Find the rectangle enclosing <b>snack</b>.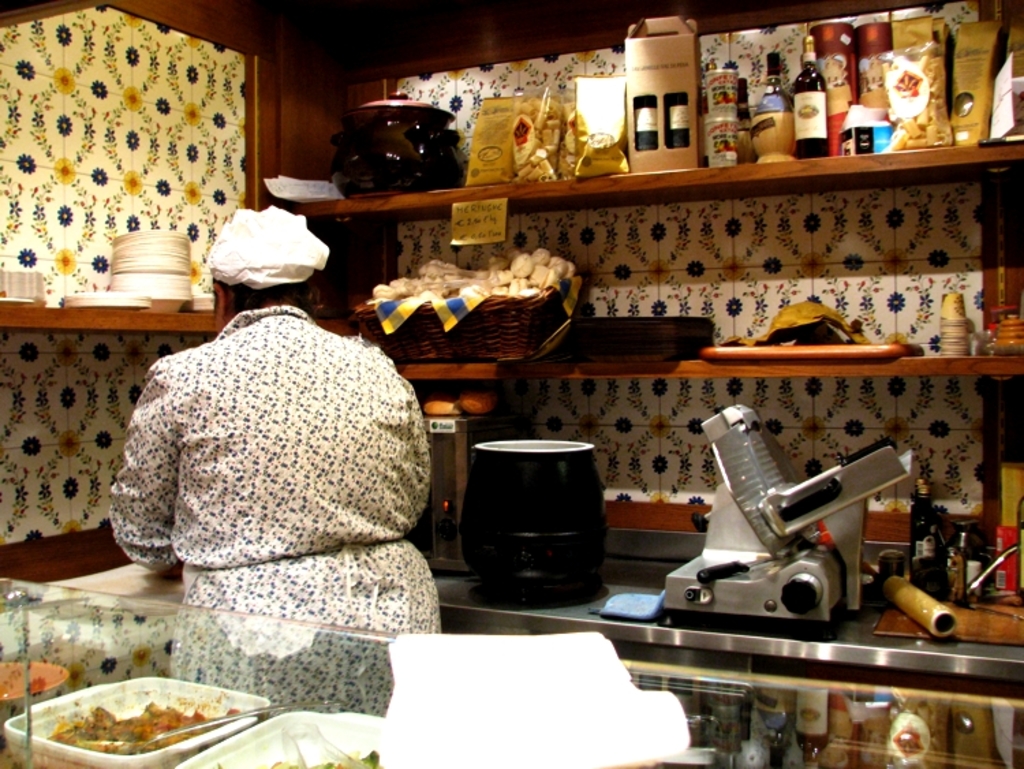
crop(213, 747, 384, 768).
